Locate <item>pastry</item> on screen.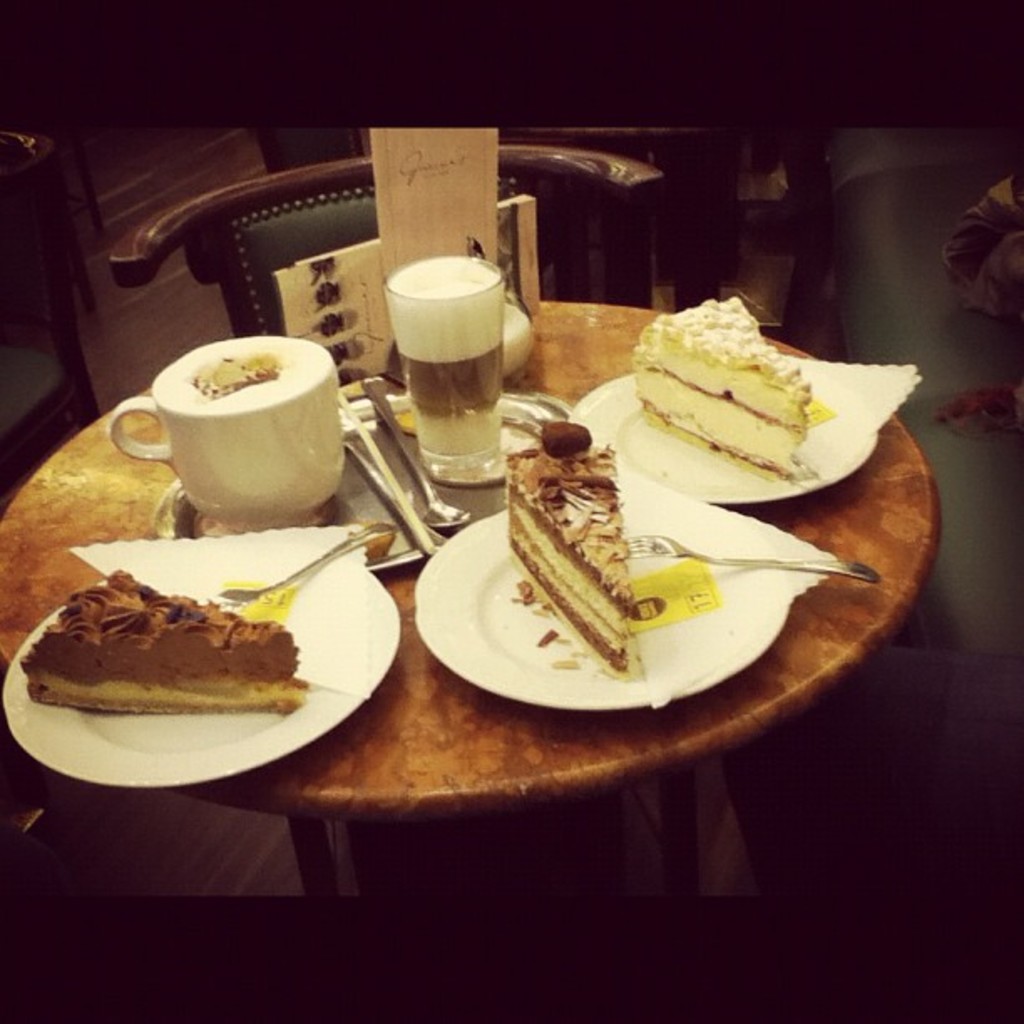
On screen at [13, 547, 325, 755].
